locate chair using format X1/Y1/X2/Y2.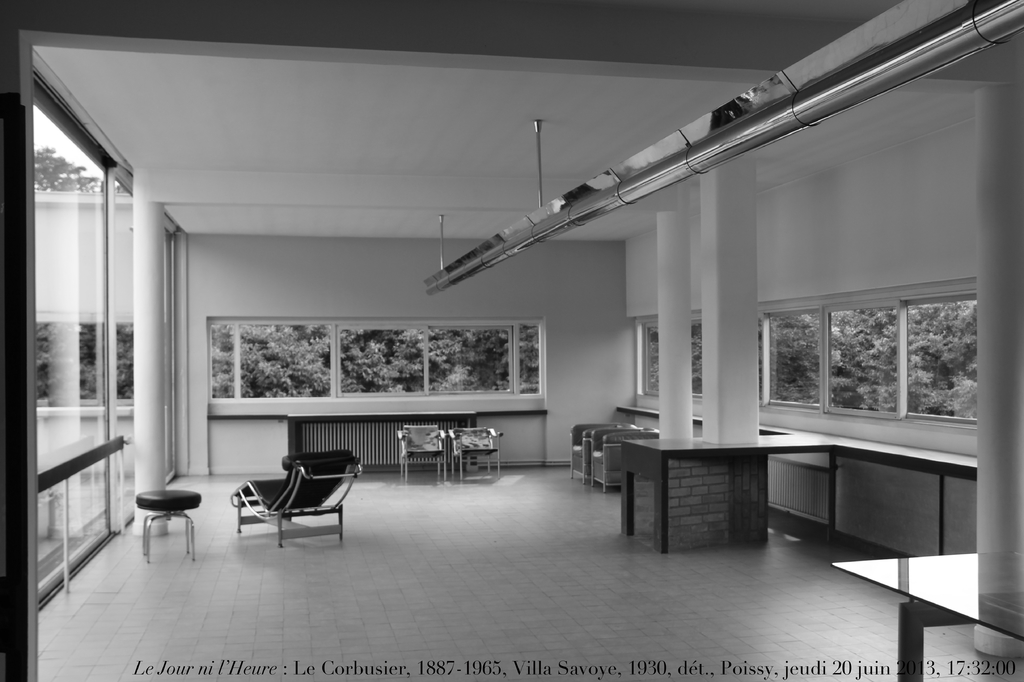
397/421/445/482.
